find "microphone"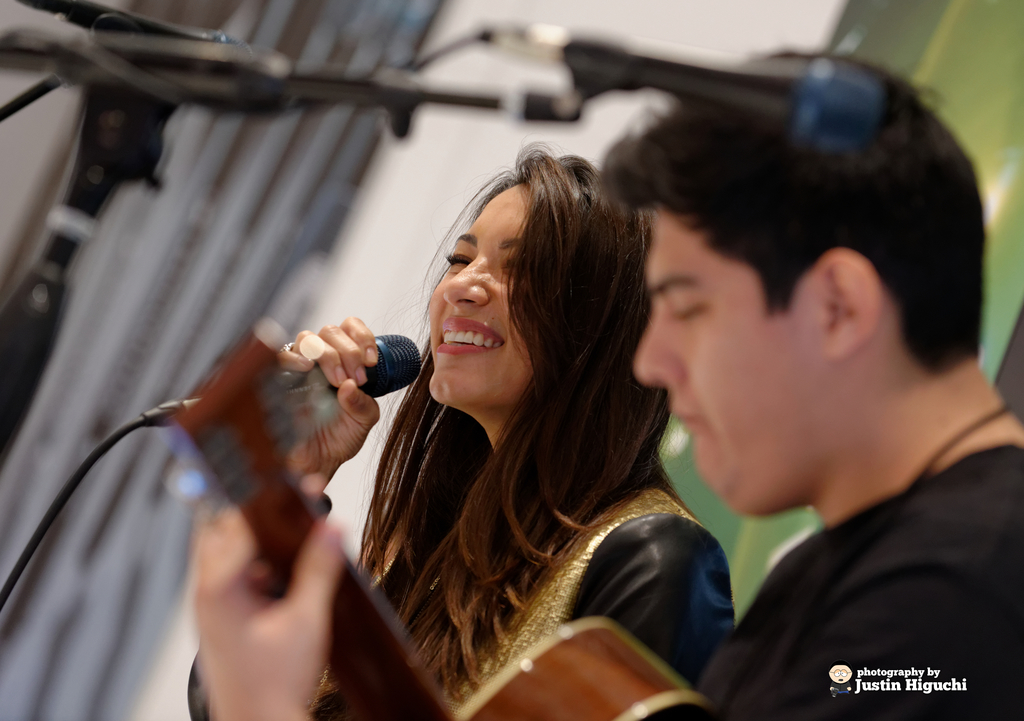
[x1=461, y1=6, x2=898, y2=160]
